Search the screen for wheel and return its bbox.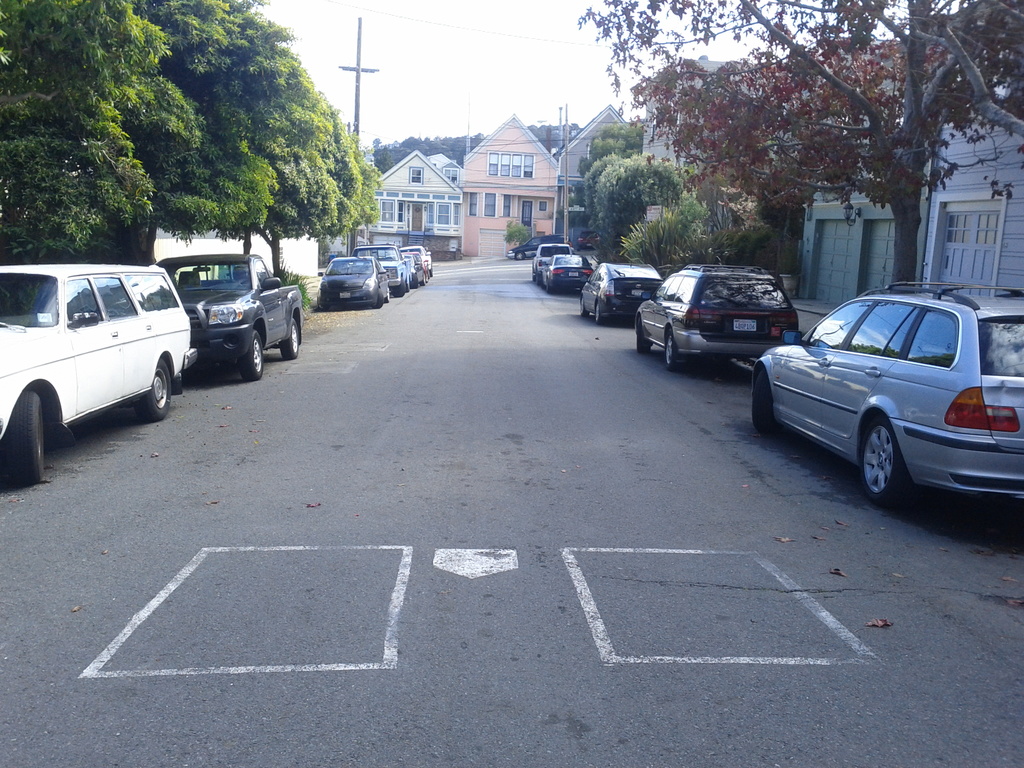
Found: bbox(516, 252, 524, 262).
